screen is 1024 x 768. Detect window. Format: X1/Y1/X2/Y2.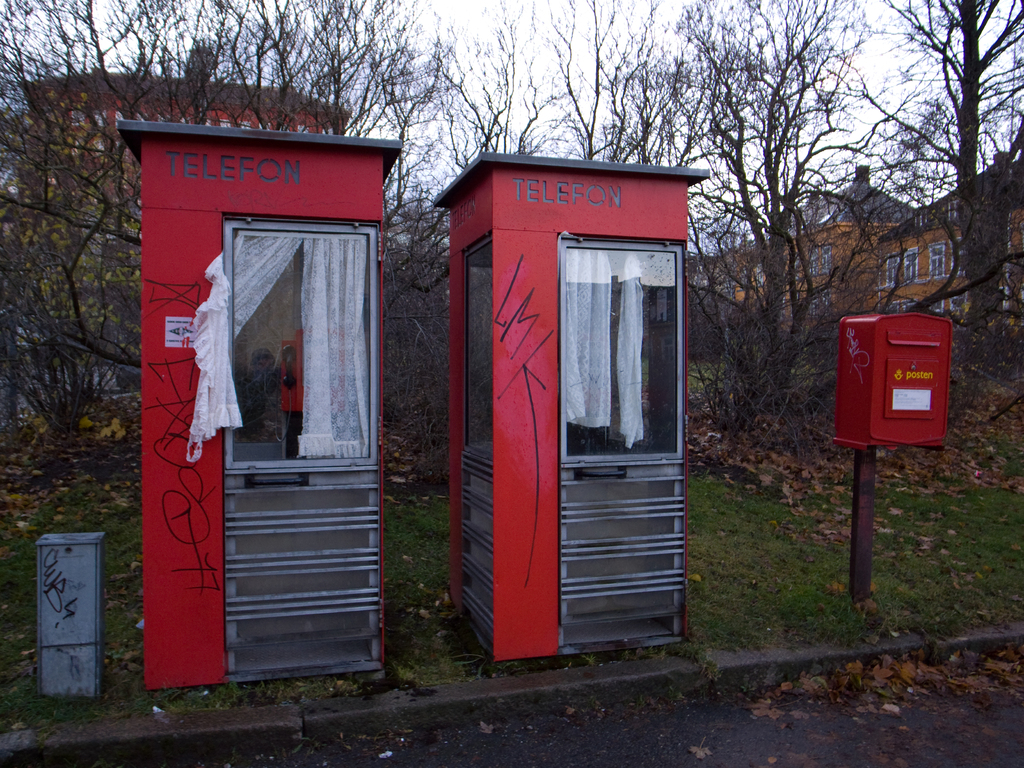
538/224/696/466.
